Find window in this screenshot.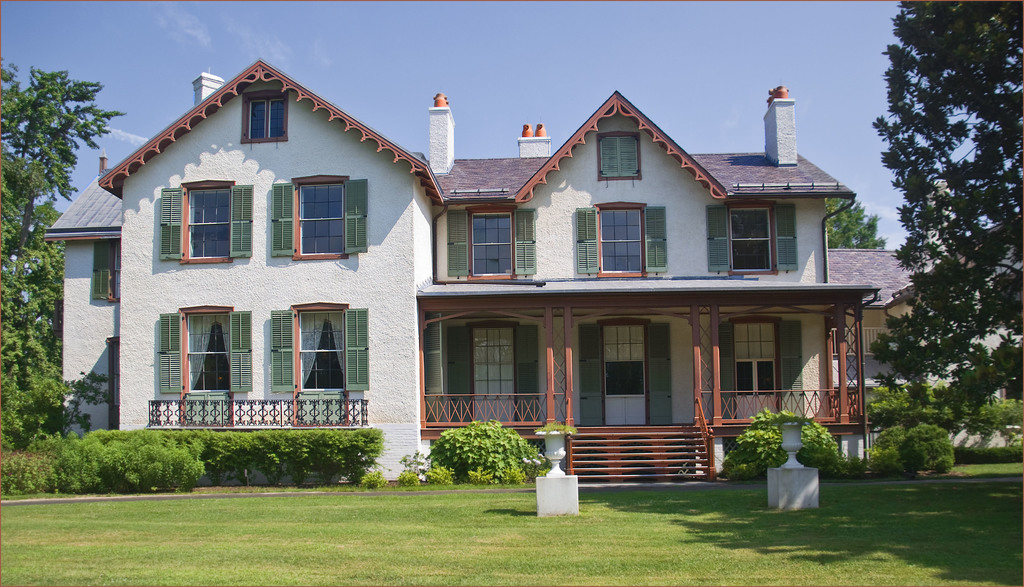
The bounding box for window is l=89, t=242, r=121, b=303.
